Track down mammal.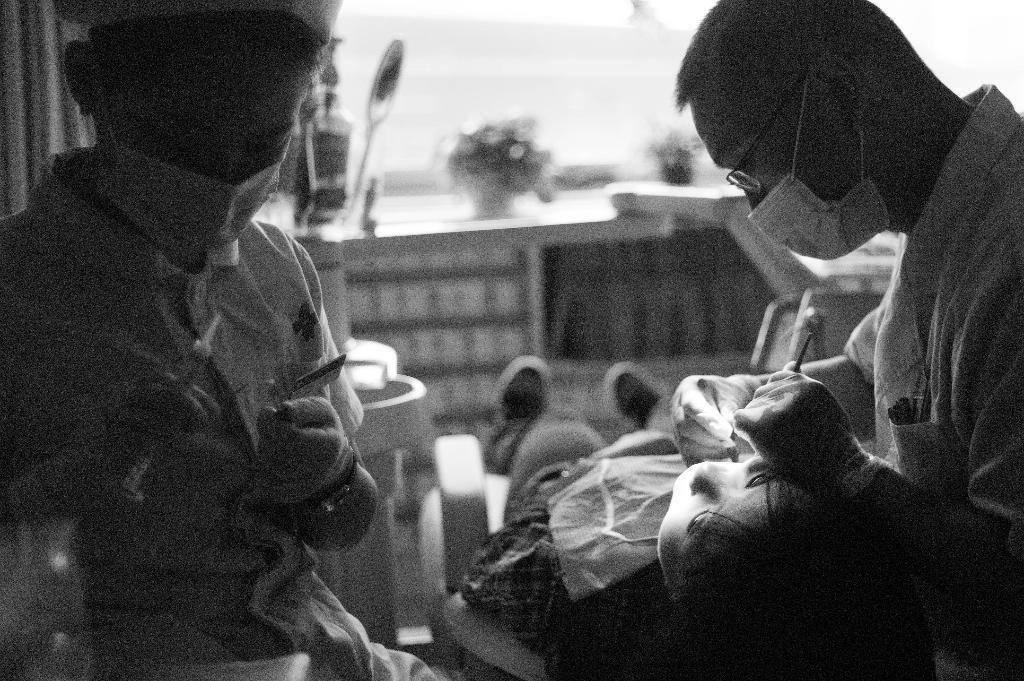
Tracked to BBox(674, 0, 1023, 680).
